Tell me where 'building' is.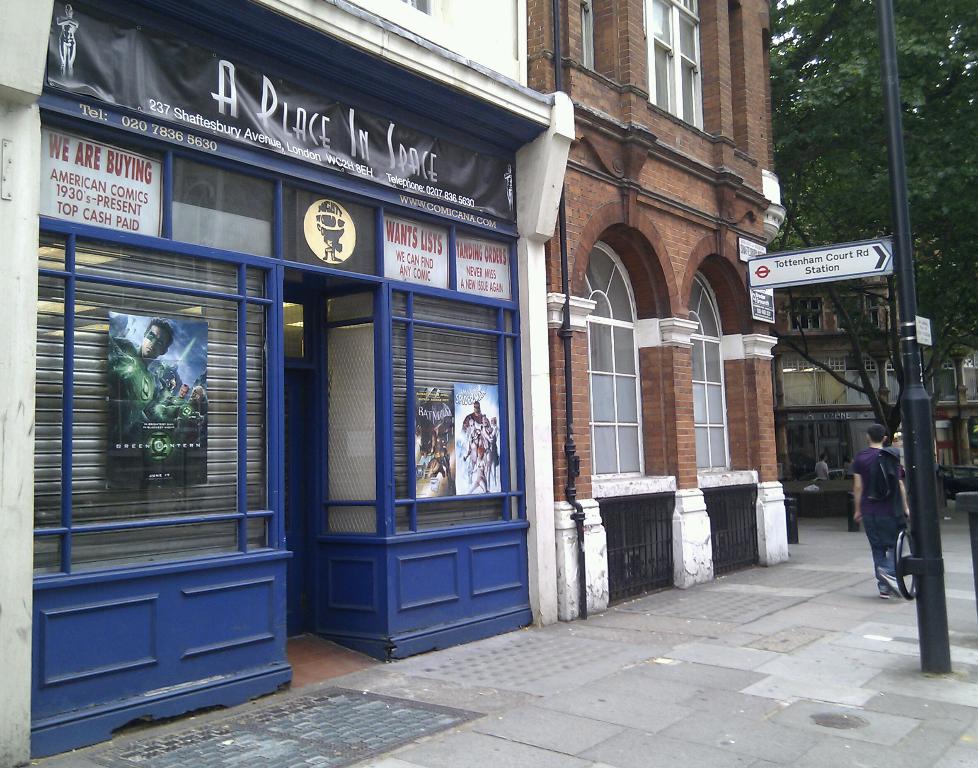
'building' is at (x1=0, y1=0, x2=59, y2=767).
